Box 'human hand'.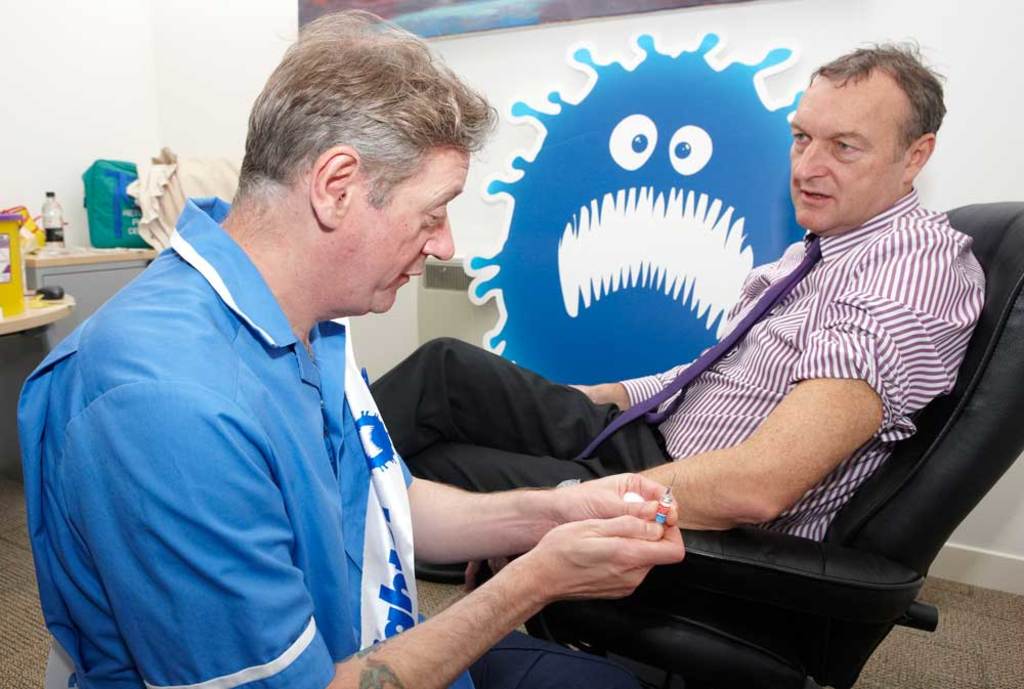
(left=524, top=518, right=686, bottom=599).
